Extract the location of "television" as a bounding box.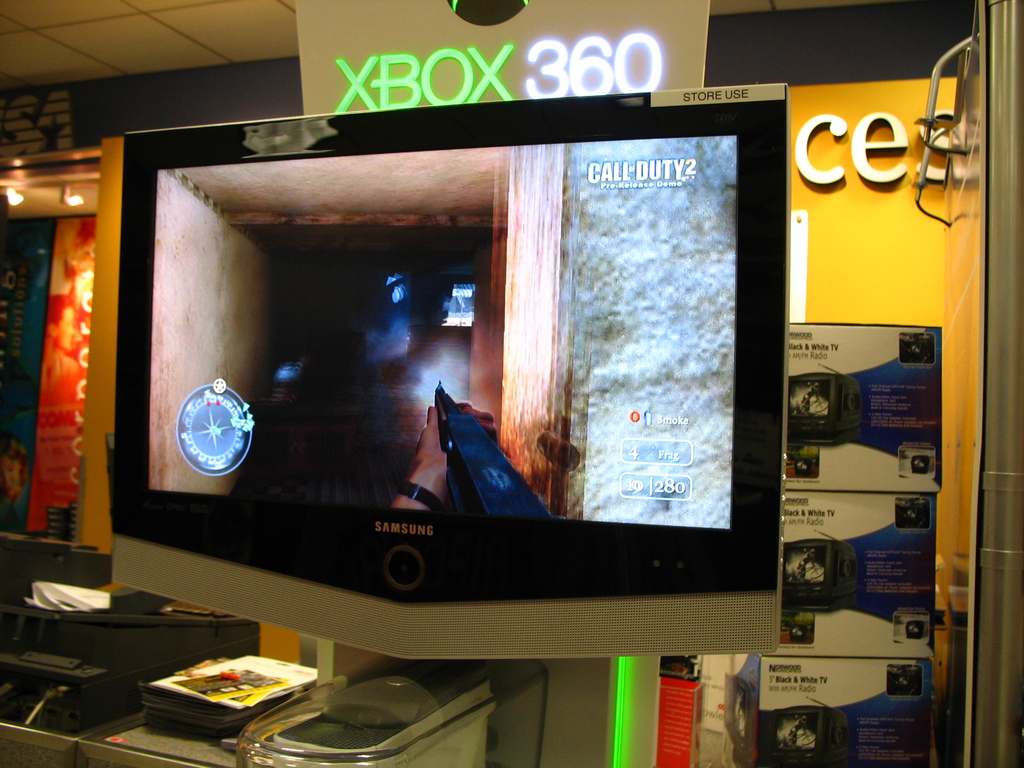
[left=108, top=80, right=793, bottom=658].
